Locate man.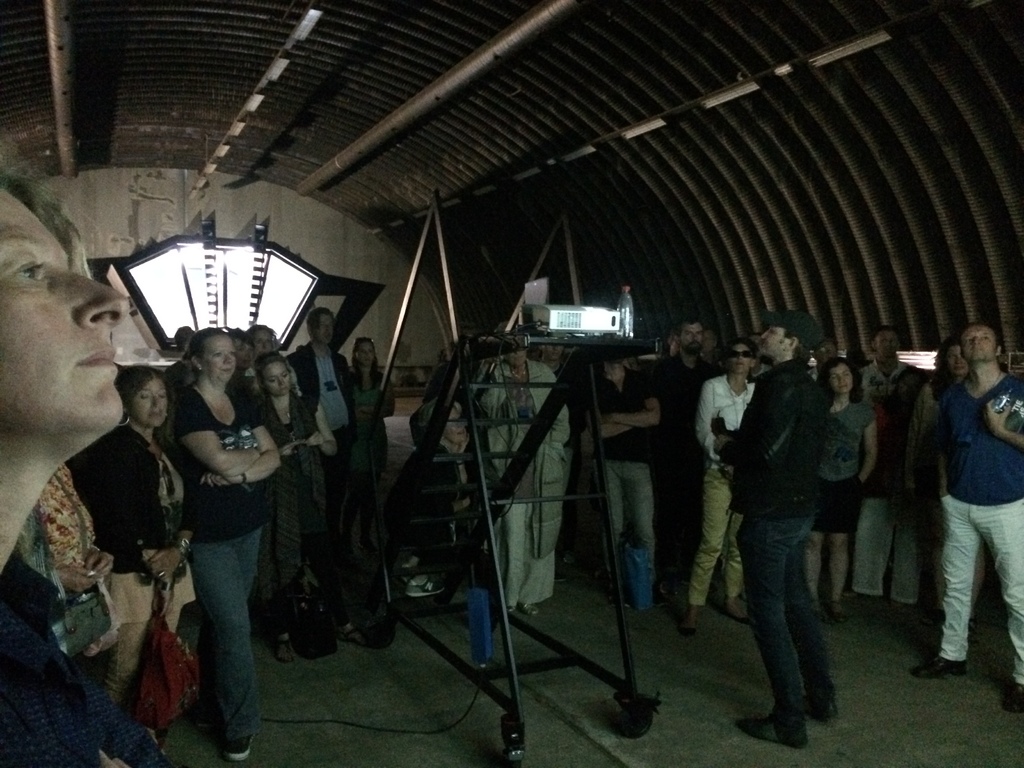
Bounding box: detection(701, 318, 854, 746).
